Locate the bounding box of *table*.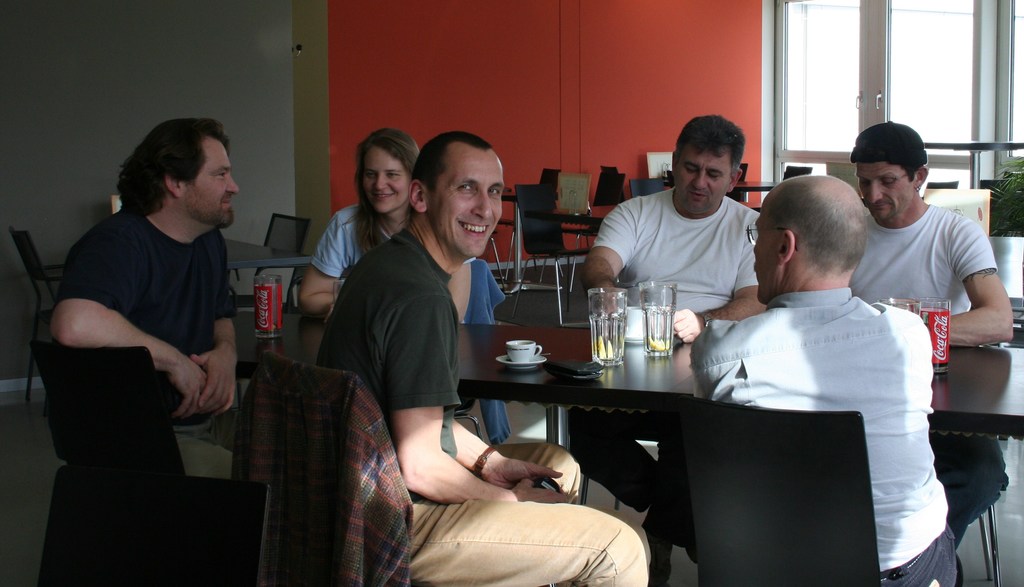
Bounding box: box(237, 302, 1023, 452).
